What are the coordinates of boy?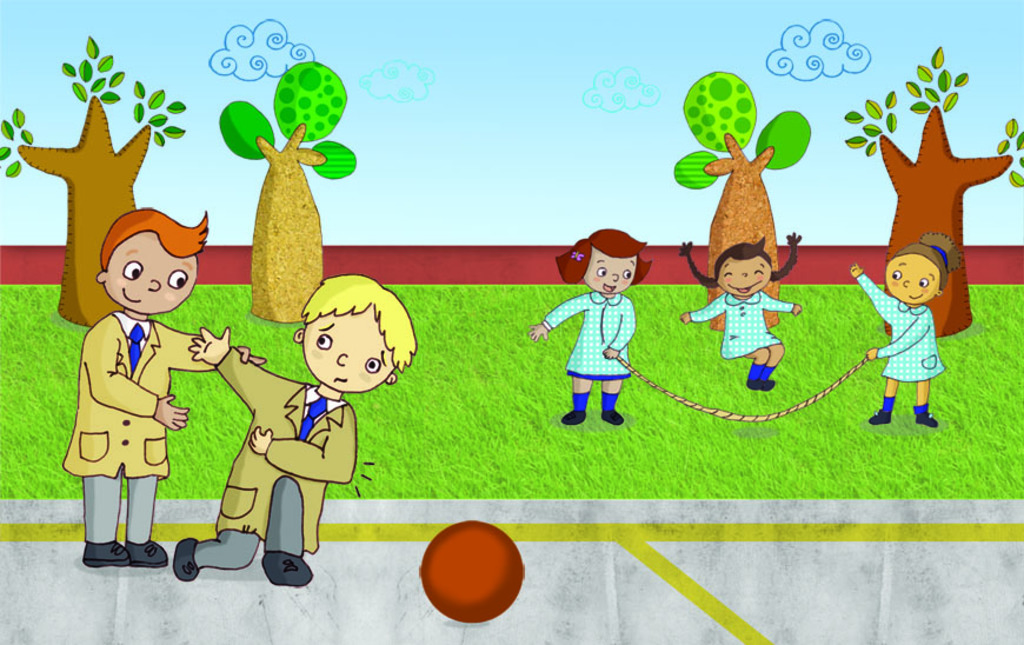
(59, 210, 259, 566).
